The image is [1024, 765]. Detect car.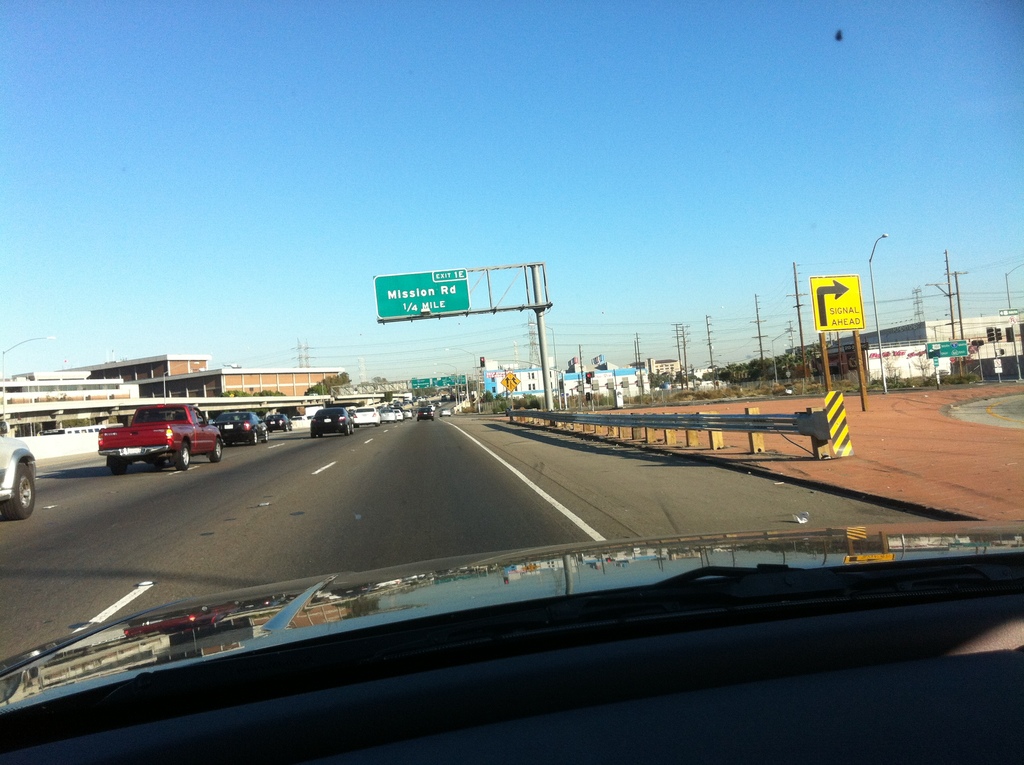
Detection: rect(79, 415, 213, 483).
